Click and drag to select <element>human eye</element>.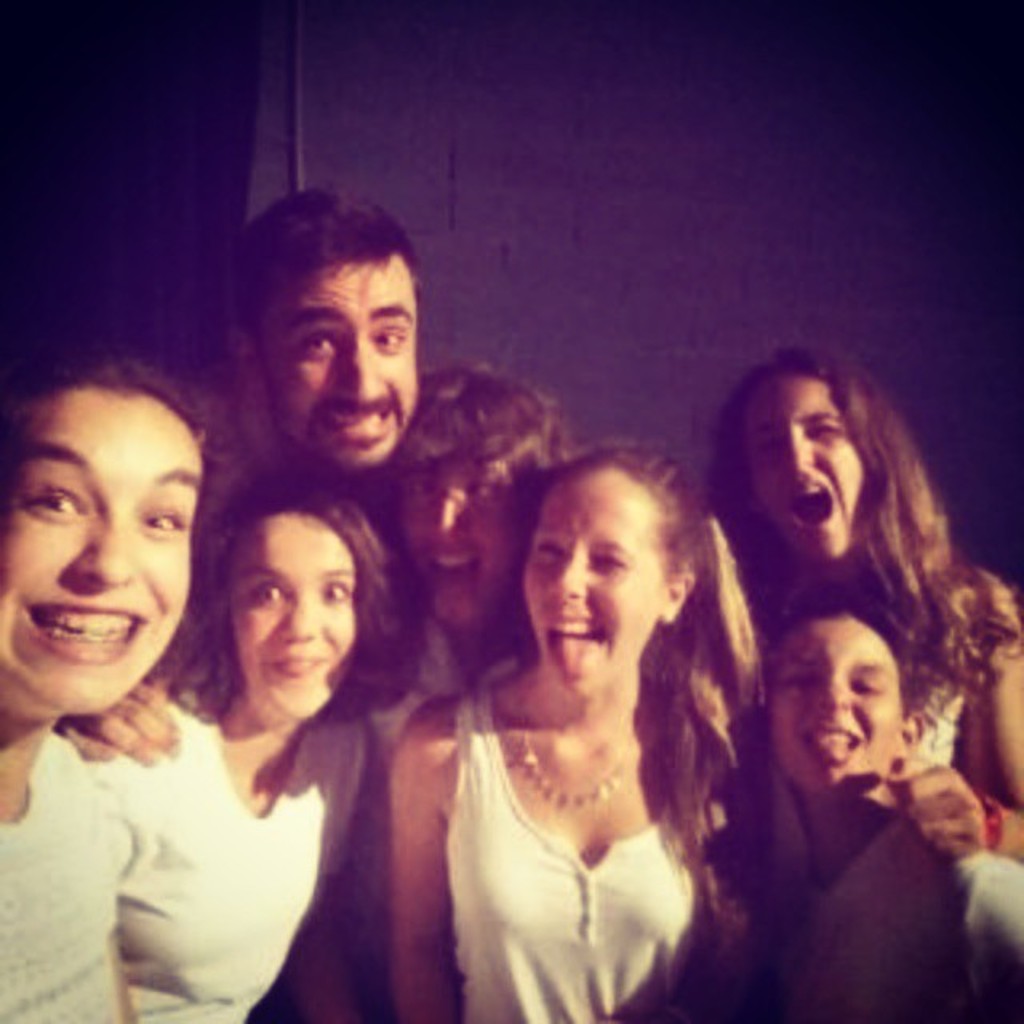
Selection: x1=26, y1=486, x2=93, y2=517.
